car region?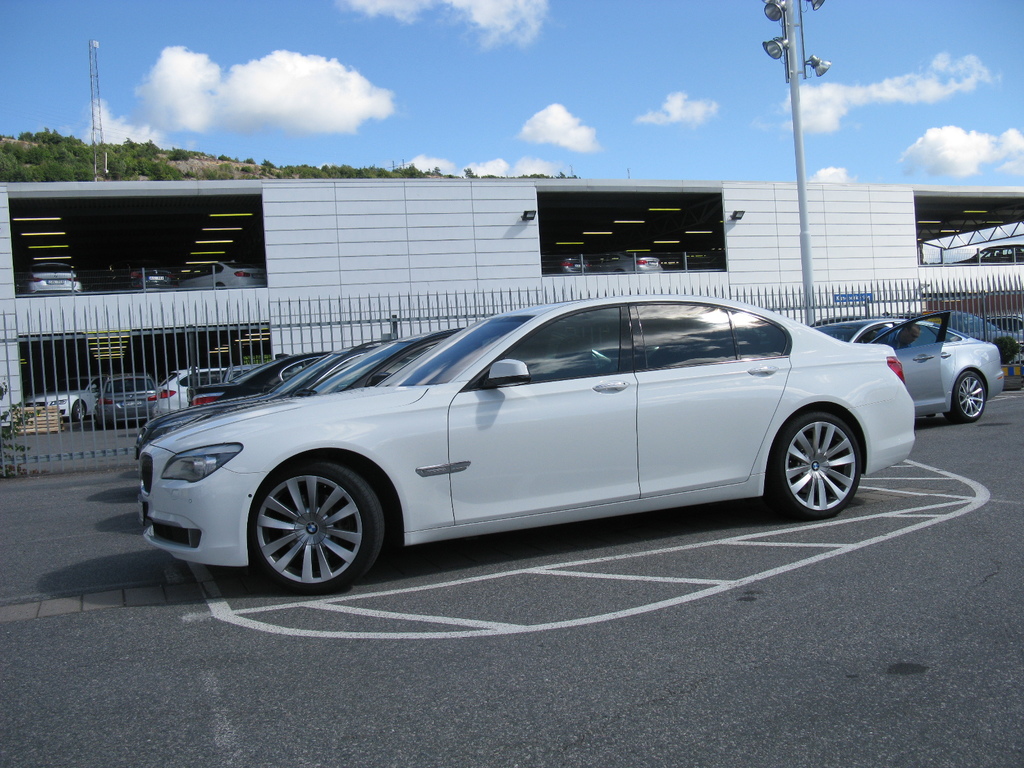
x1=593 y1=249 x2=665 y2=273
